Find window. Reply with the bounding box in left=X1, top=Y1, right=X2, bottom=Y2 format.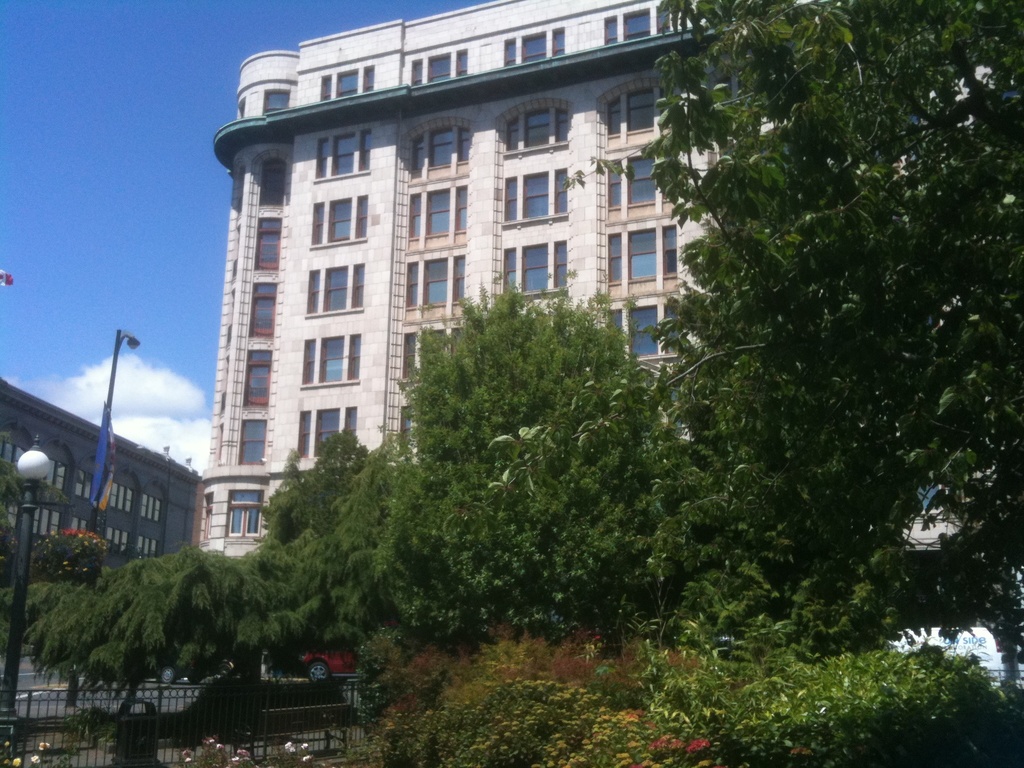
left=77, top=455, right=98, bottom=499.
